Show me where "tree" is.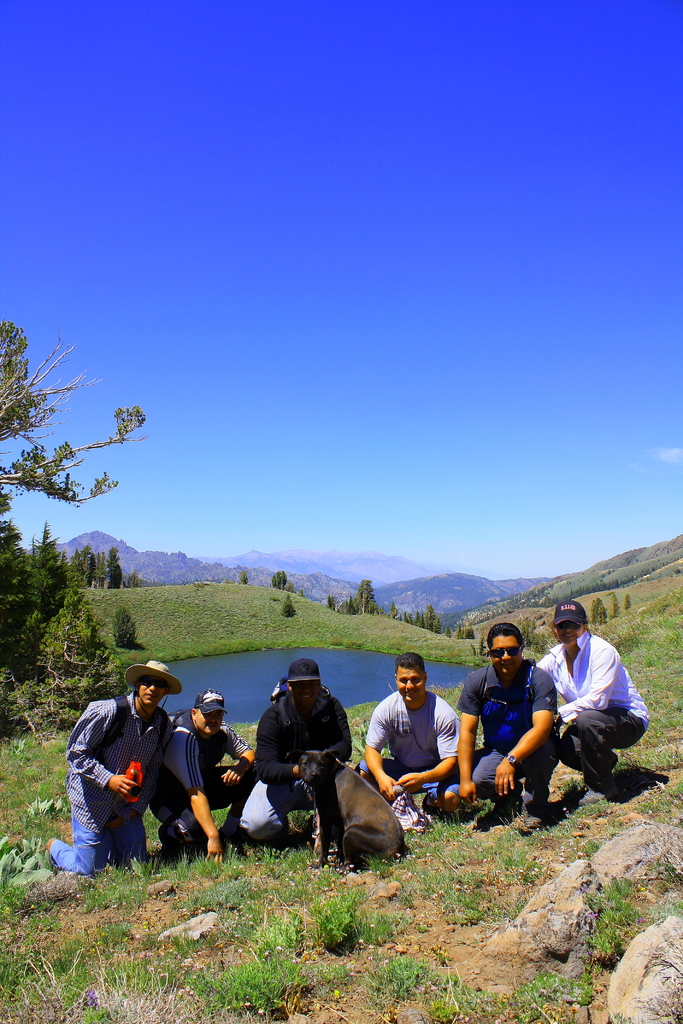
"tree" is at l=229, t=568, r=259, b=589.
